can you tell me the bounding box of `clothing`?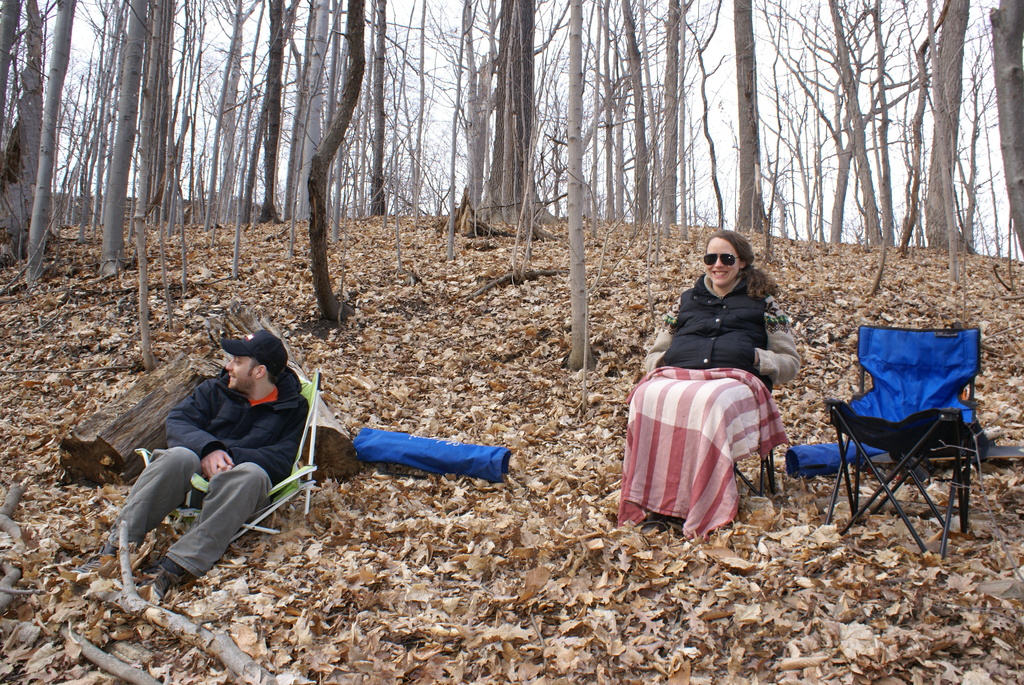
[109, 365, 311, 583].
